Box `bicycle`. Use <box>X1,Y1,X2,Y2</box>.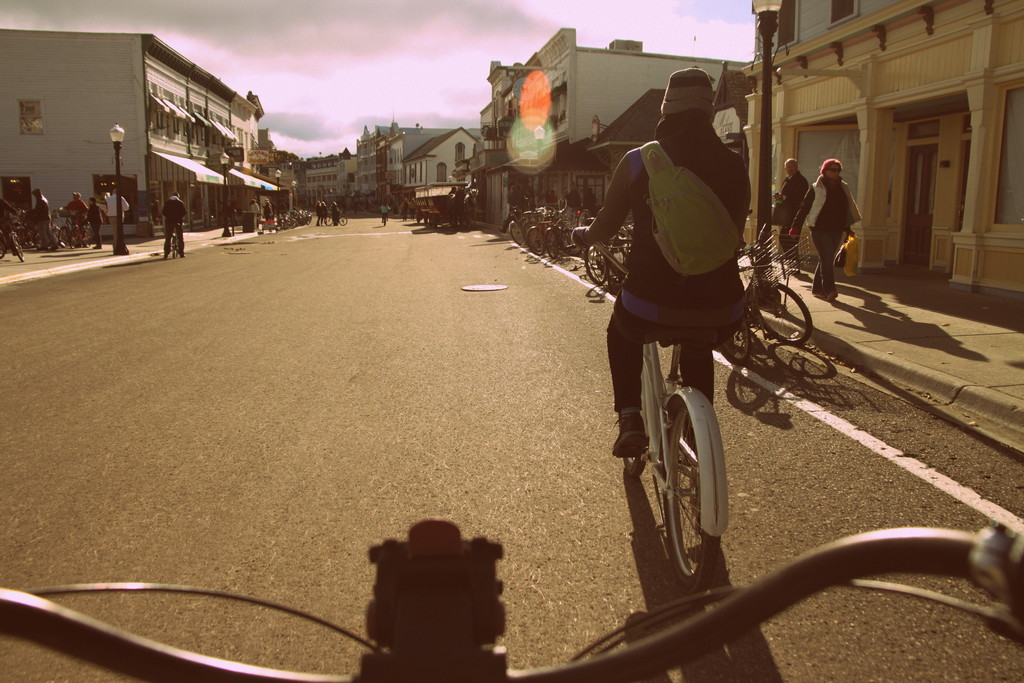
<box>524,202,580,247</box>.
